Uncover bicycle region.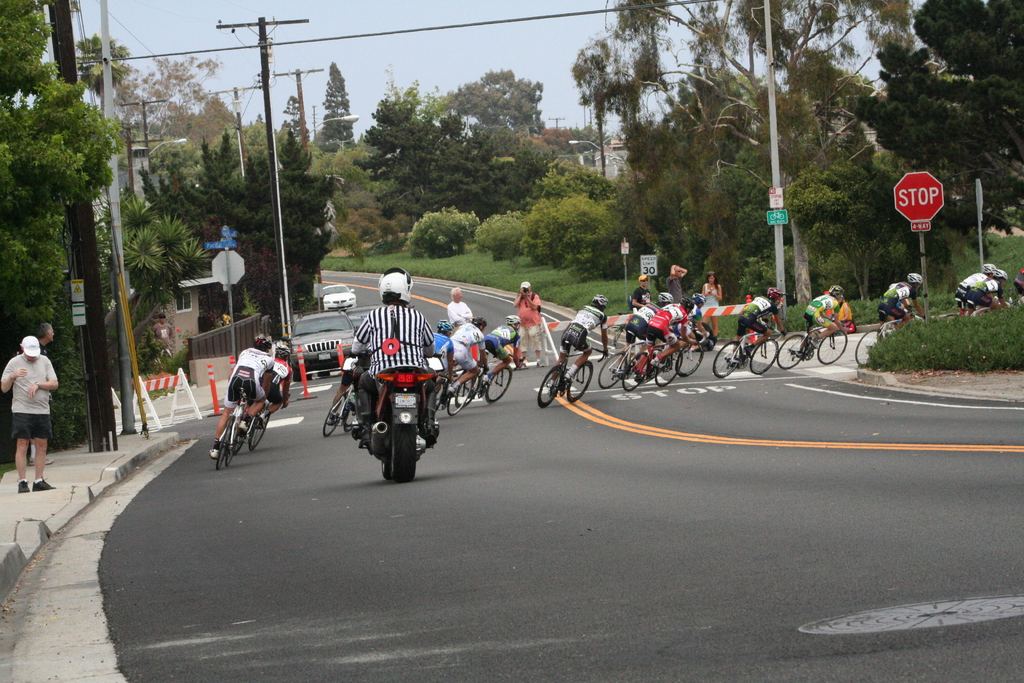
Uncovered: rect(453, 350, 524, 407).
